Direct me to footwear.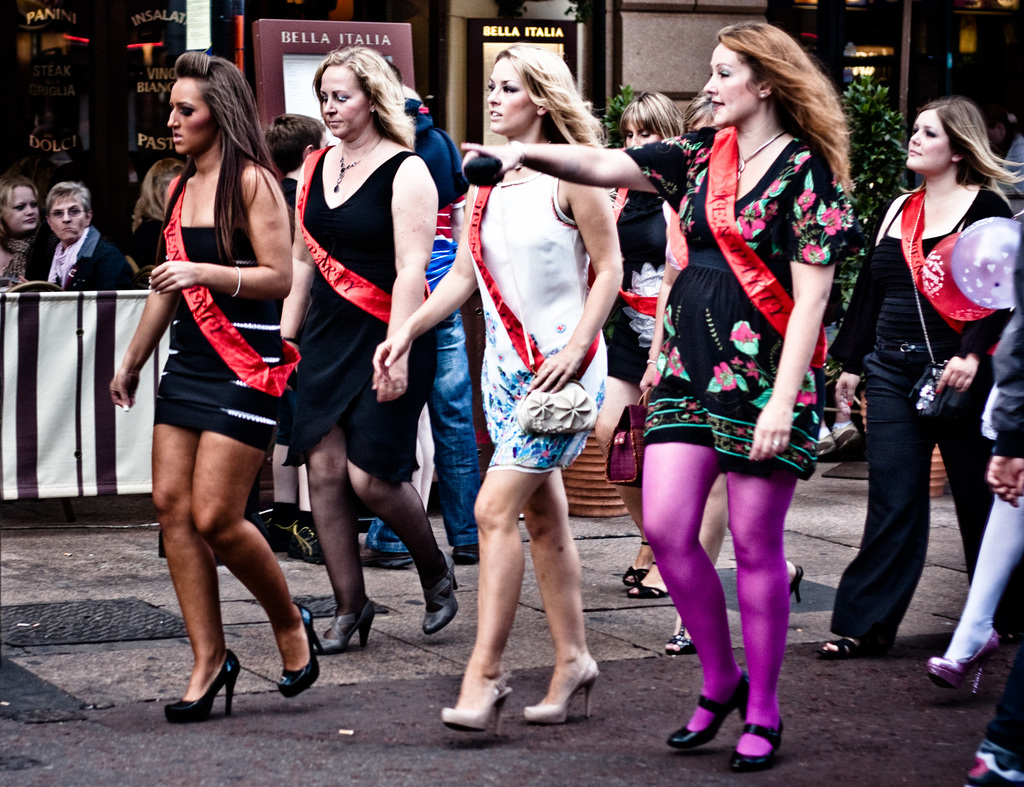
Direction: x1=164 y1=652 x2=244 y2=726.
